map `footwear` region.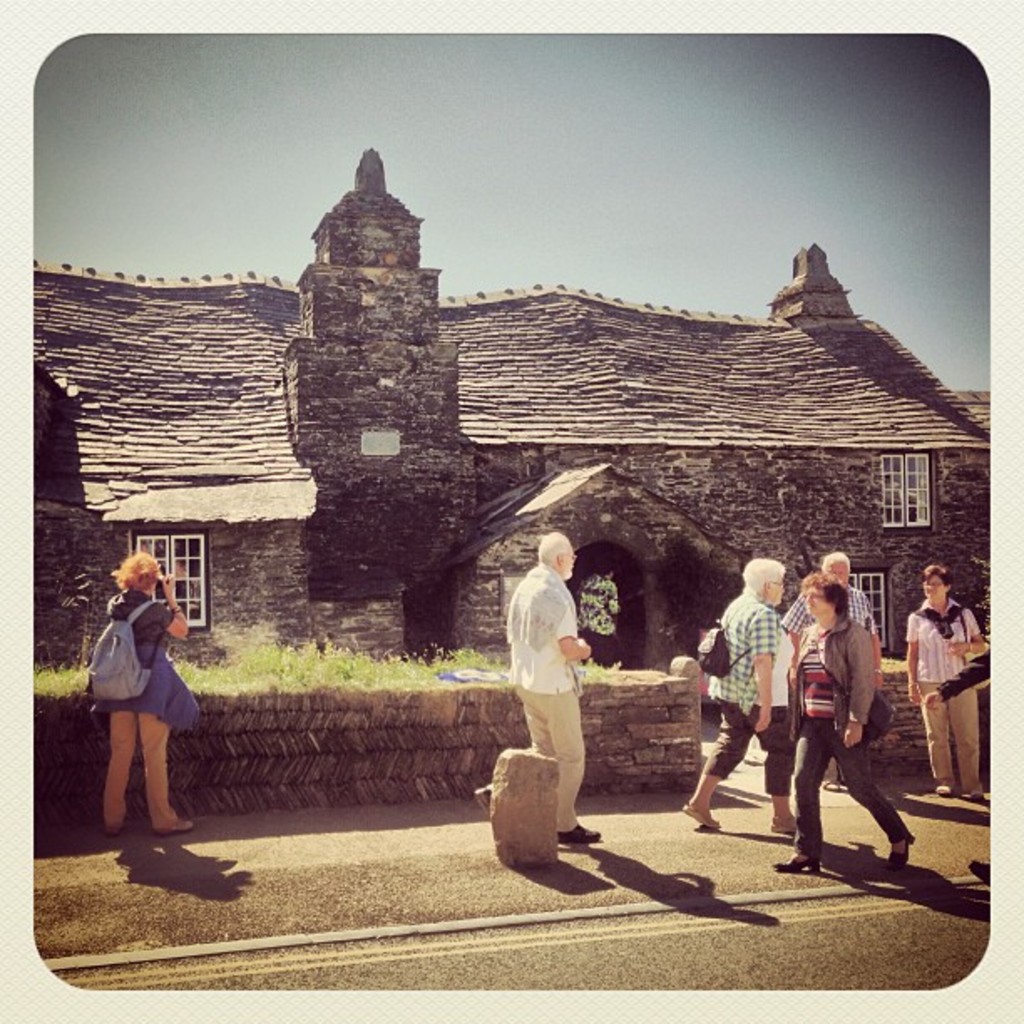
Mapped to {"left": 156, "top": 817, "right": 187, "bottom": 835}.
